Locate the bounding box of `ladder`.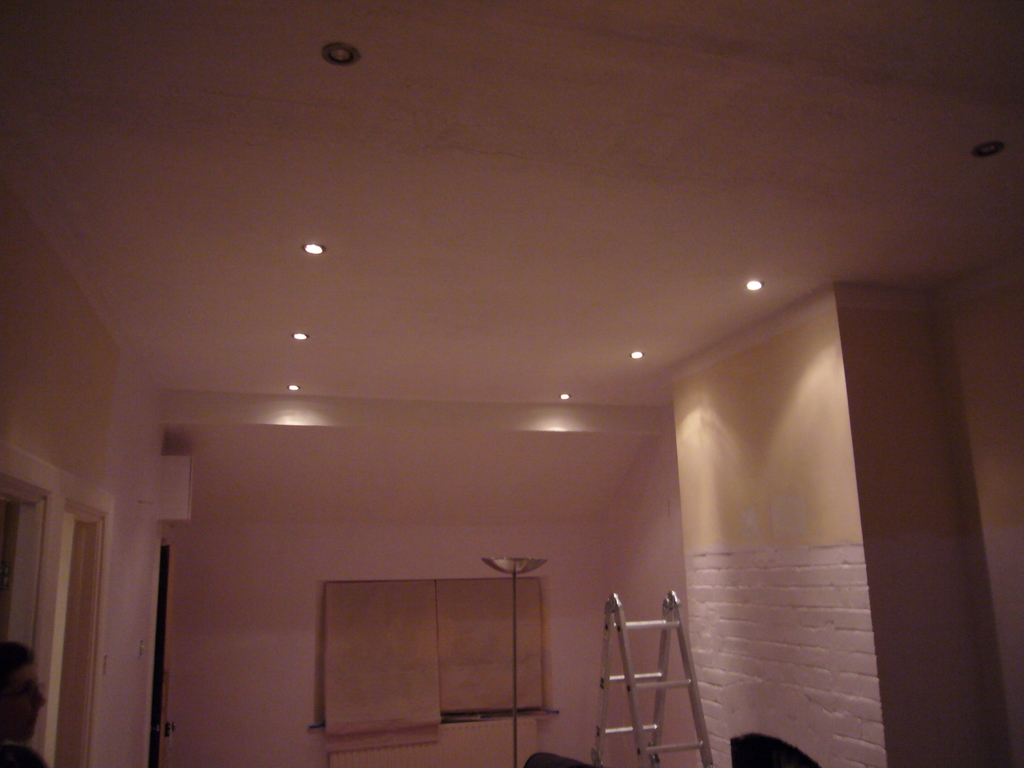
Bounding box: (589, 590, 715, 767).
